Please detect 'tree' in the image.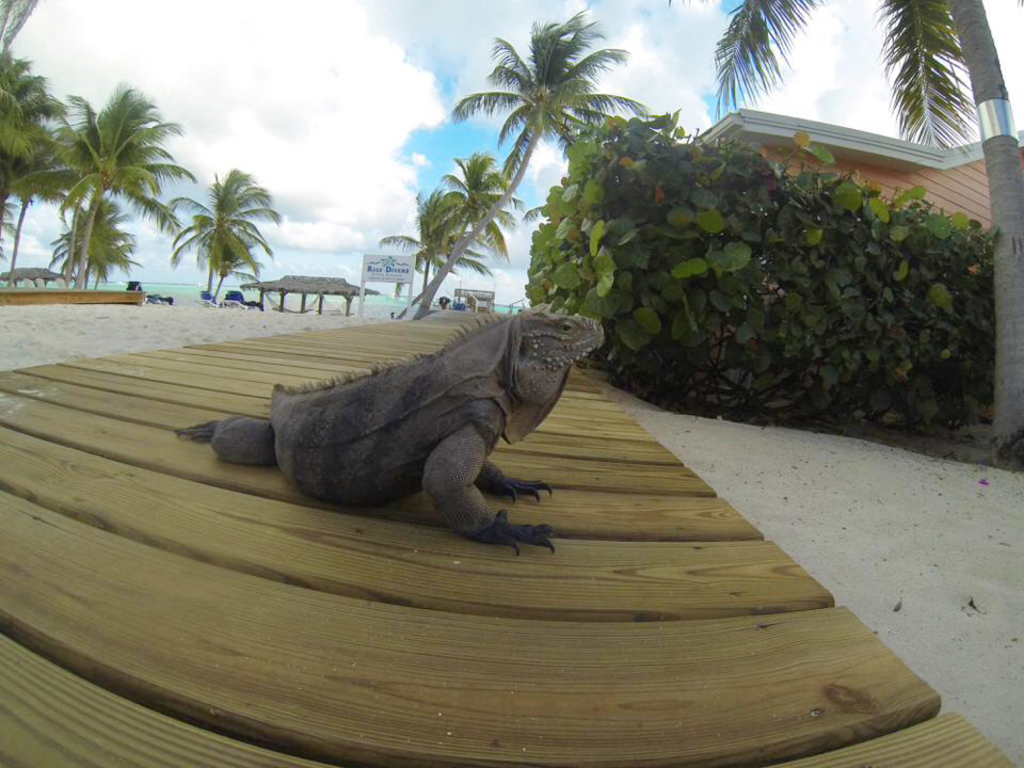
<box>68,207,141,286</box>.
